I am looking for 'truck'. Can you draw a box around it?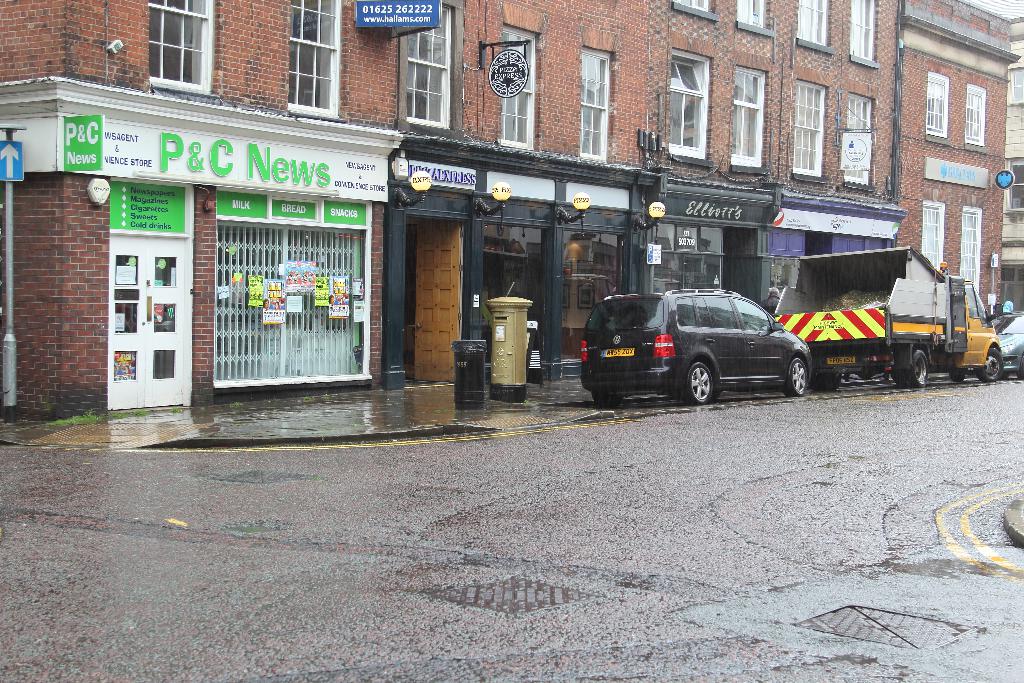
Sure, the bounding box is <region>790, 260, 983, 389</region>.
